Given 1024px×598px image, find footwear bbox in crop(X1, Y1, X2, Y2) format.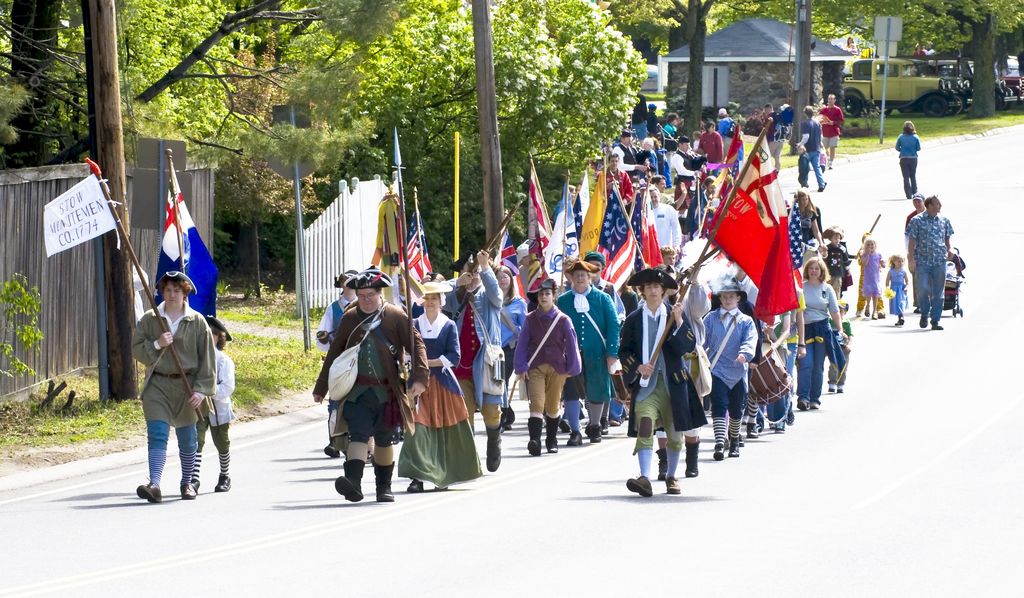
crop(724, 438, 740, 455).
